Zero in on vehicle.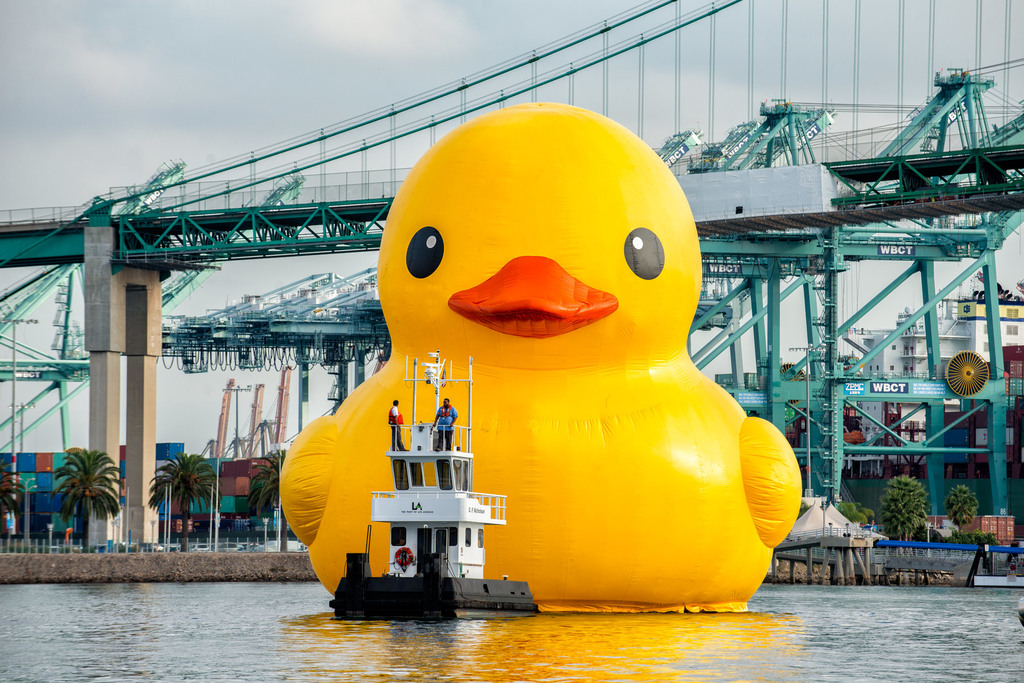
Zeroed in: (329, 346, 538, 621).
